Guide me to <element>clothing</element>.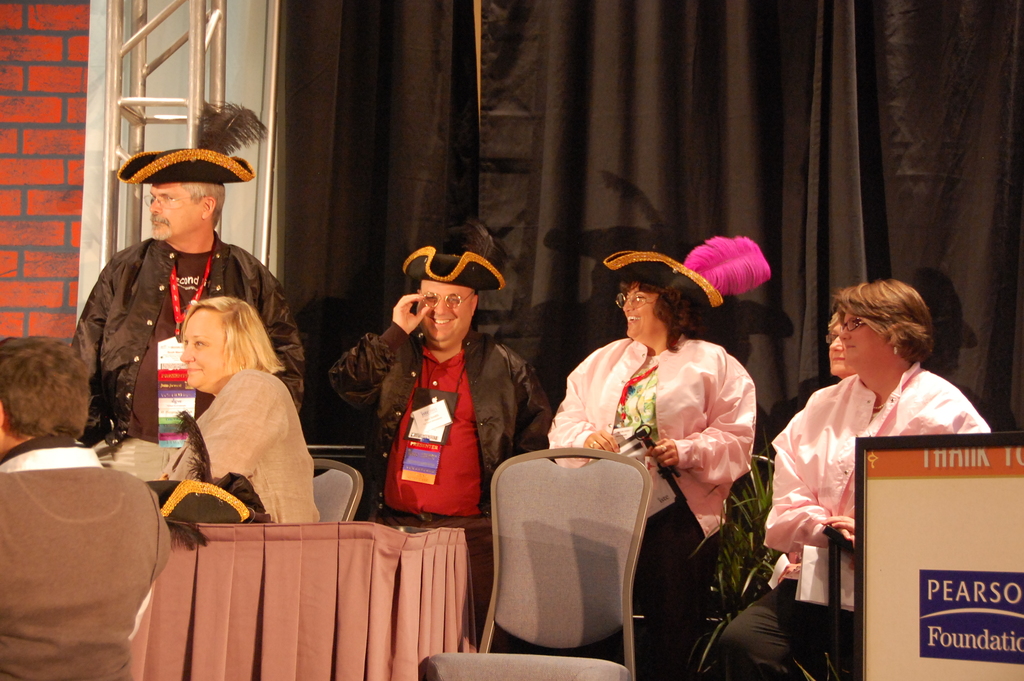
Guidance: x1=547 y1=332 x2=753 y2=680.
